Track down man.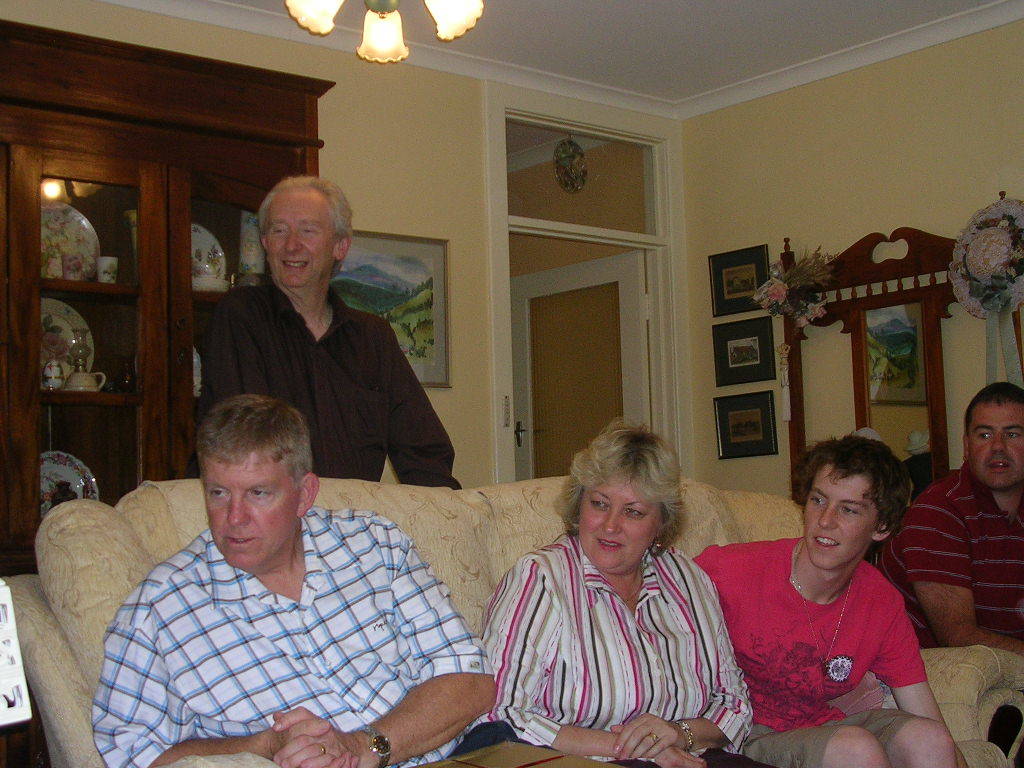
Tracked to left=694, top=430, right=965, bottom=767.
